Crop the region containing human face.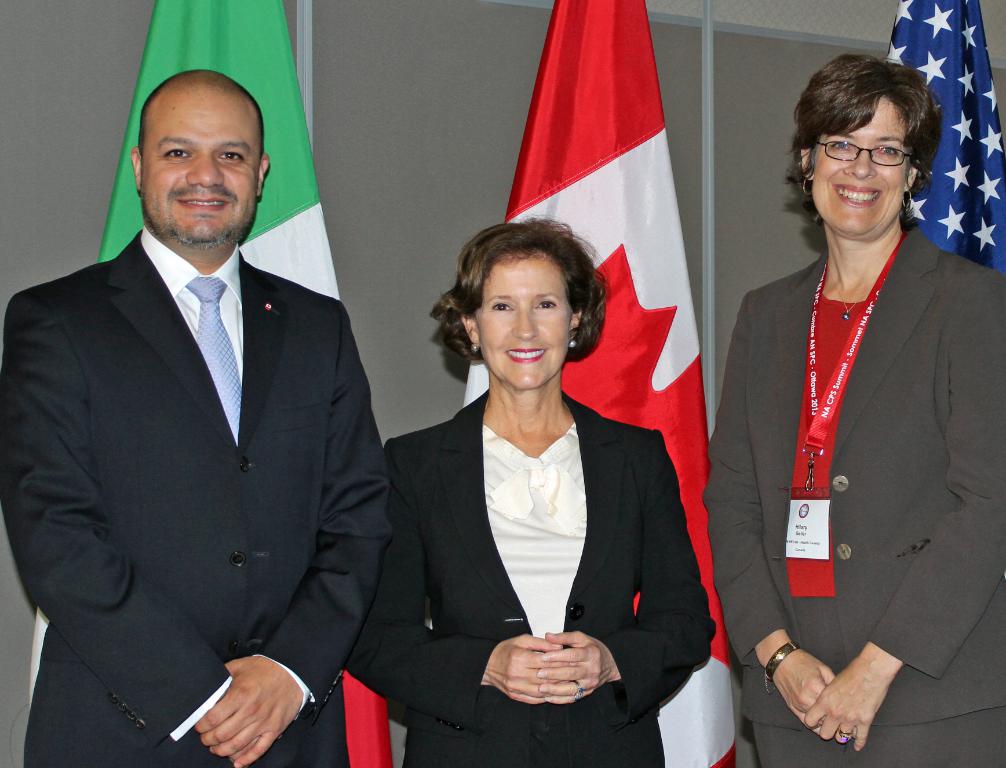
Crop region: pyautogui.locateOnScreen(140, 85, 261, 247).
